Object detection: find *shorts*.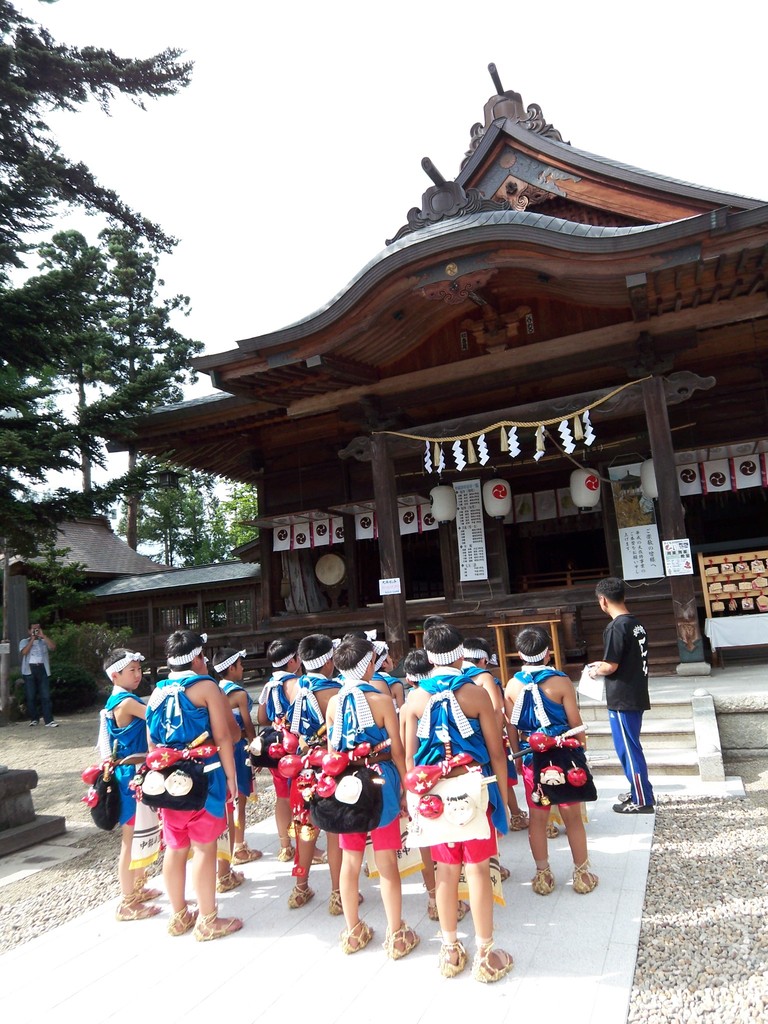
bbox=[522, 764, 582, 813].
